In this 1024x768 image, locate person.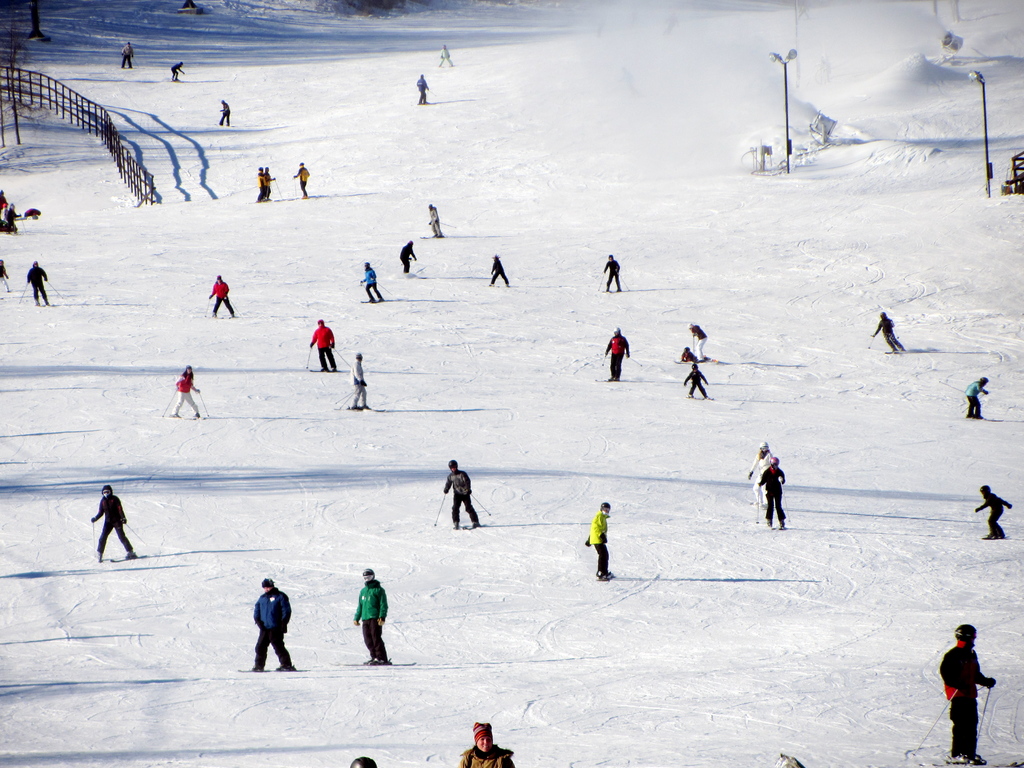
Bounding box: x1=350 y1=349 x2=370 y2=409.
